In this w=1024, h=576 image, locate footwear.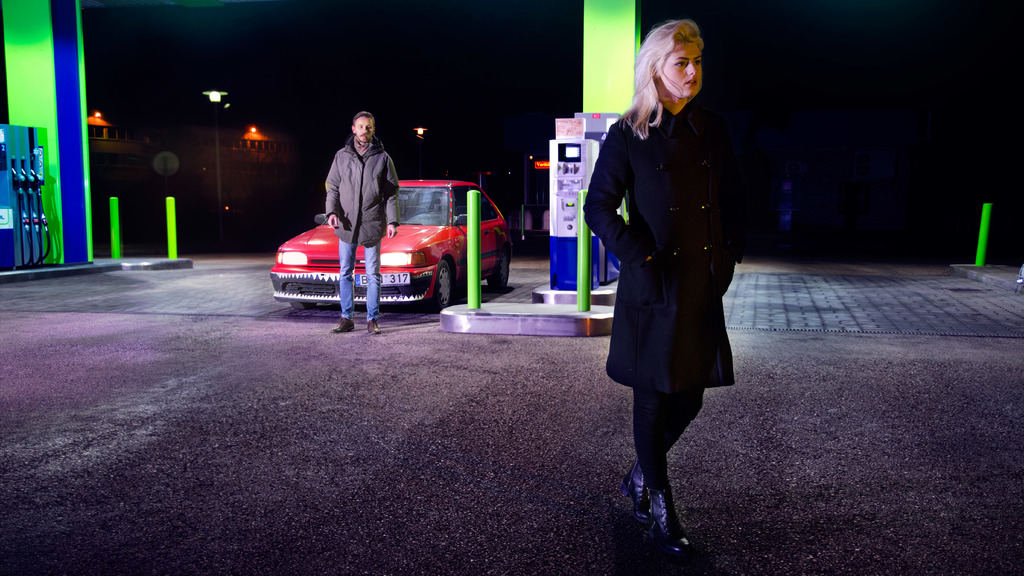
Bounding box: bbox(331, 316, 353, 331).
